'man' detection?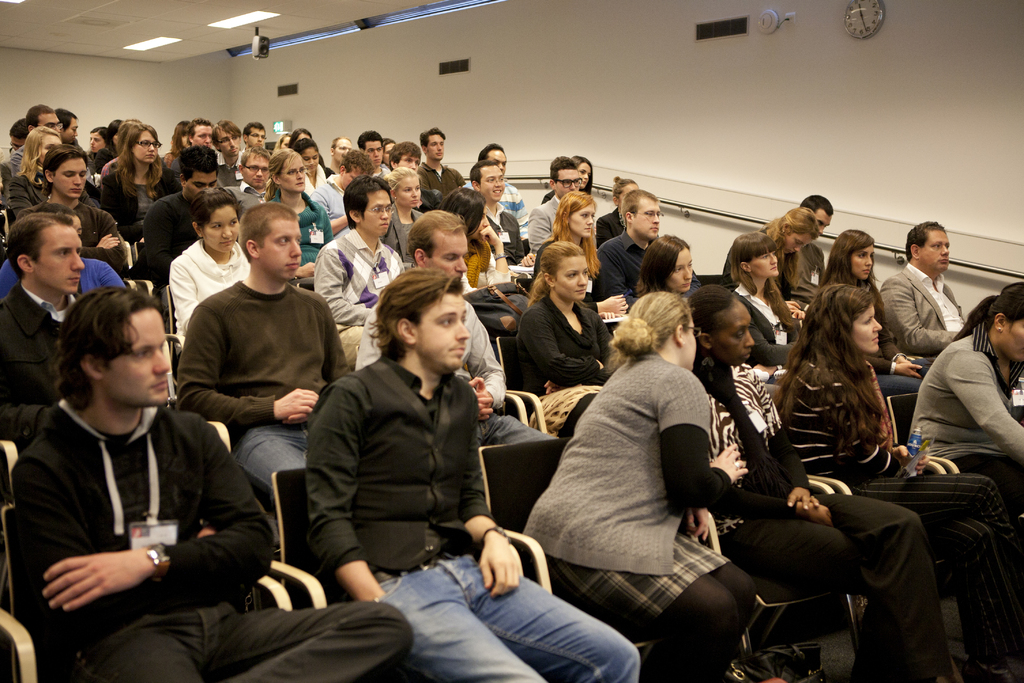
bbox(9, 283, 410, 682)
